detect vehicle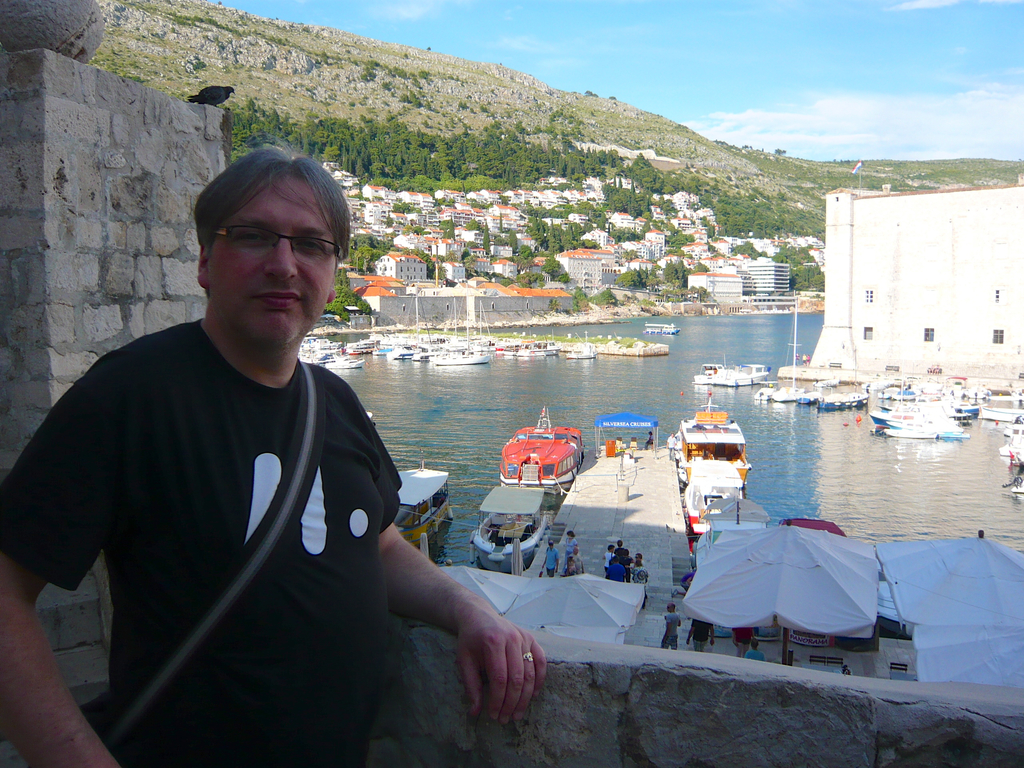
select_region(567, 340, 592, 361)
